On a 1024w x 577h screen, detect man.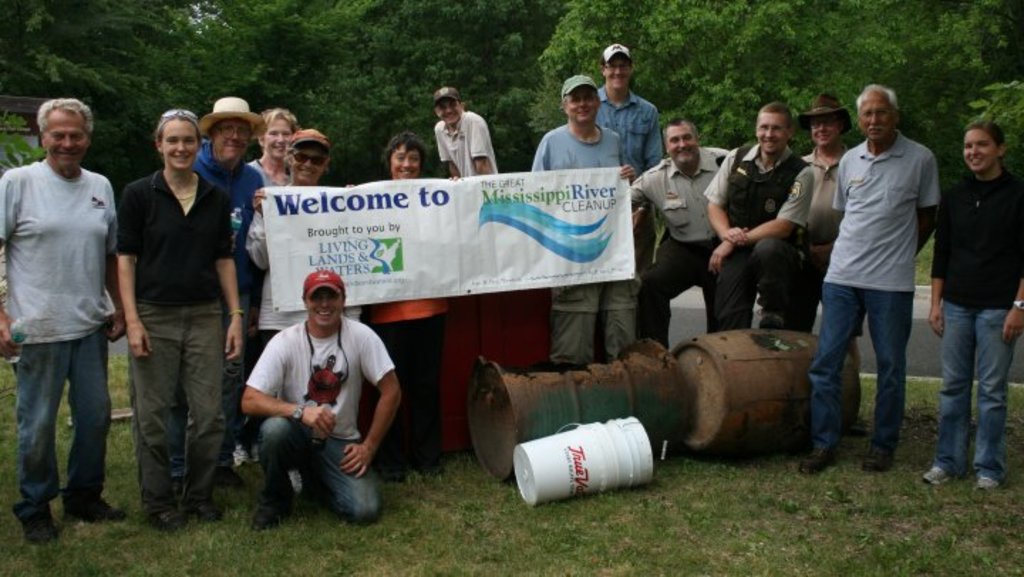
pyautogui.locateOnScreen(7, 78, 132, 559).
